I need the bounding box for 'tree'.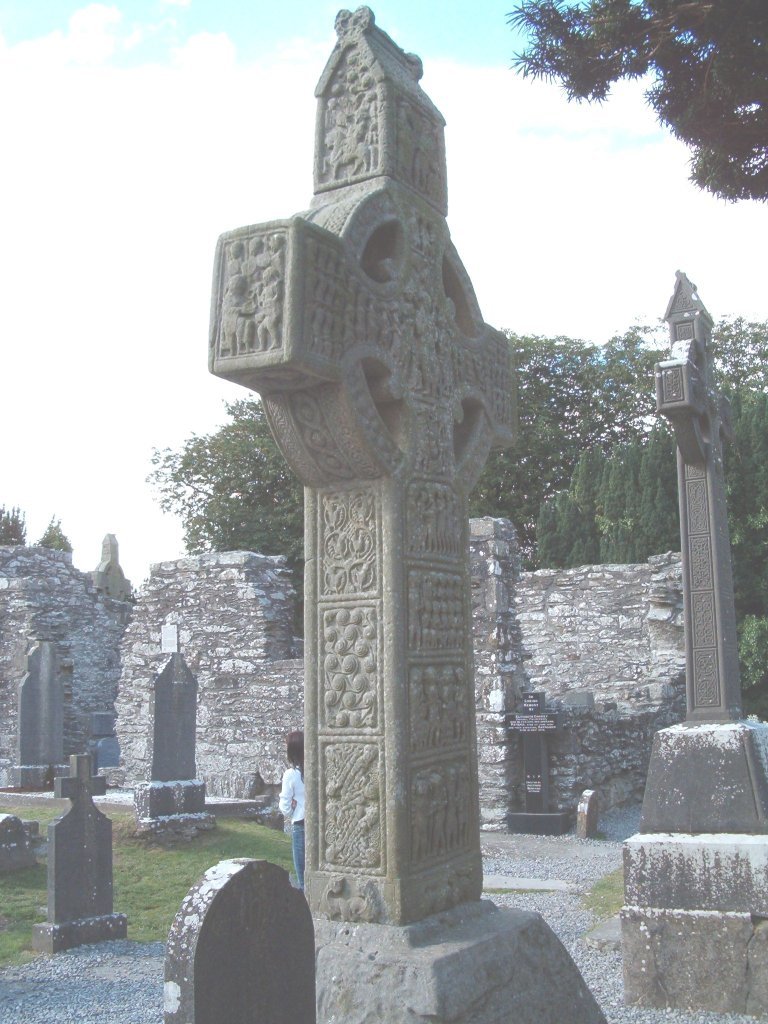
Here it is: <region>39, 515, 80, 557</region>.
